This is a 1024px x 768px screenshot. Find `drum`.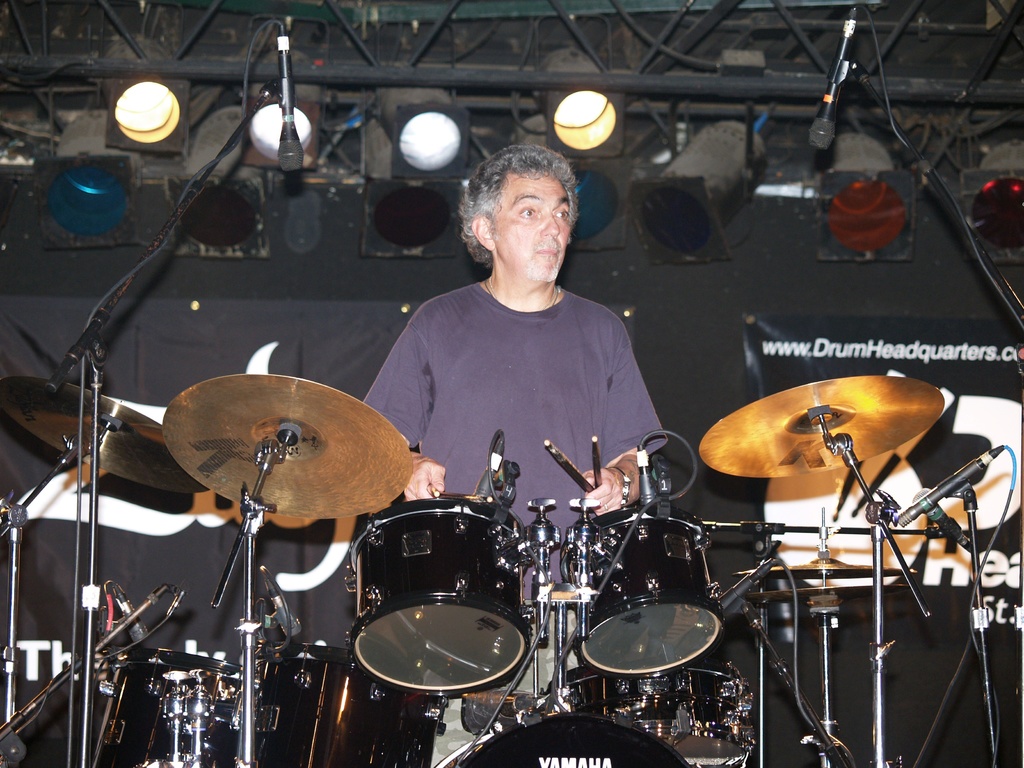
Bounding box: (545,658,754,767).
